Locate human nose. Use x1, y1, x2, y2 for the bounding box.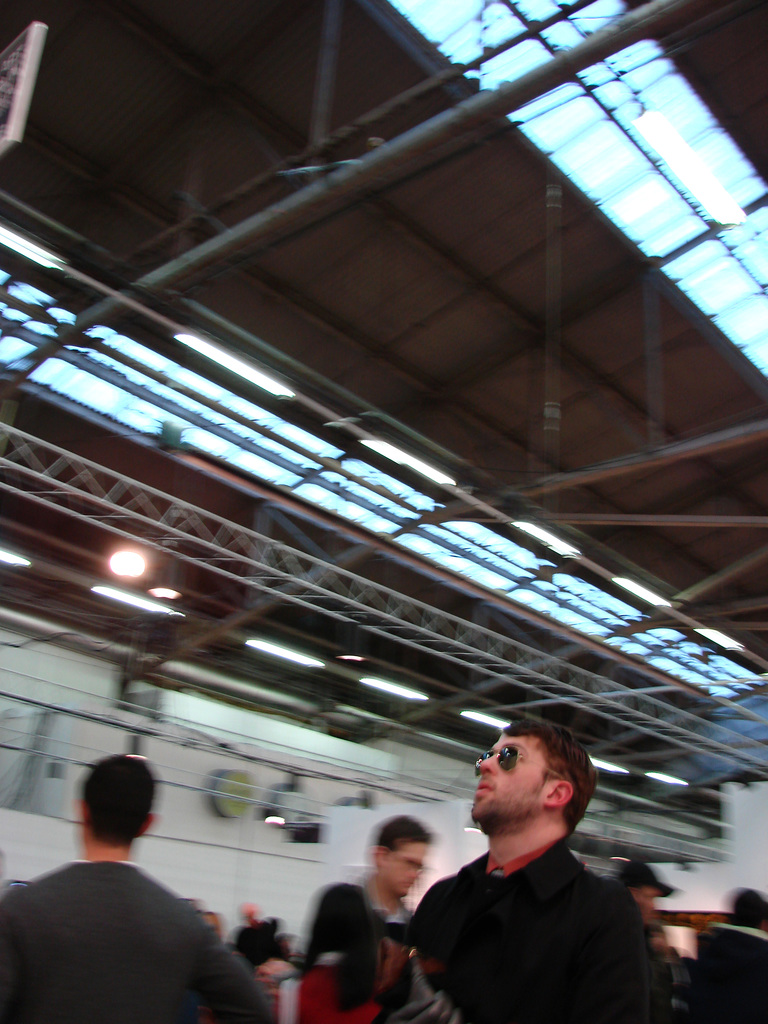
480, 748, 501, 774.
